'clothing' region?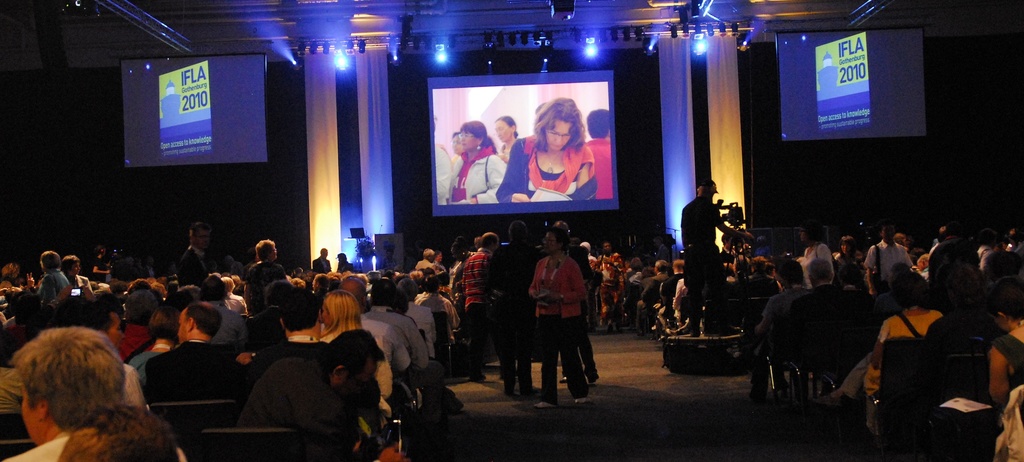
<box>678,195,719,326</box>
